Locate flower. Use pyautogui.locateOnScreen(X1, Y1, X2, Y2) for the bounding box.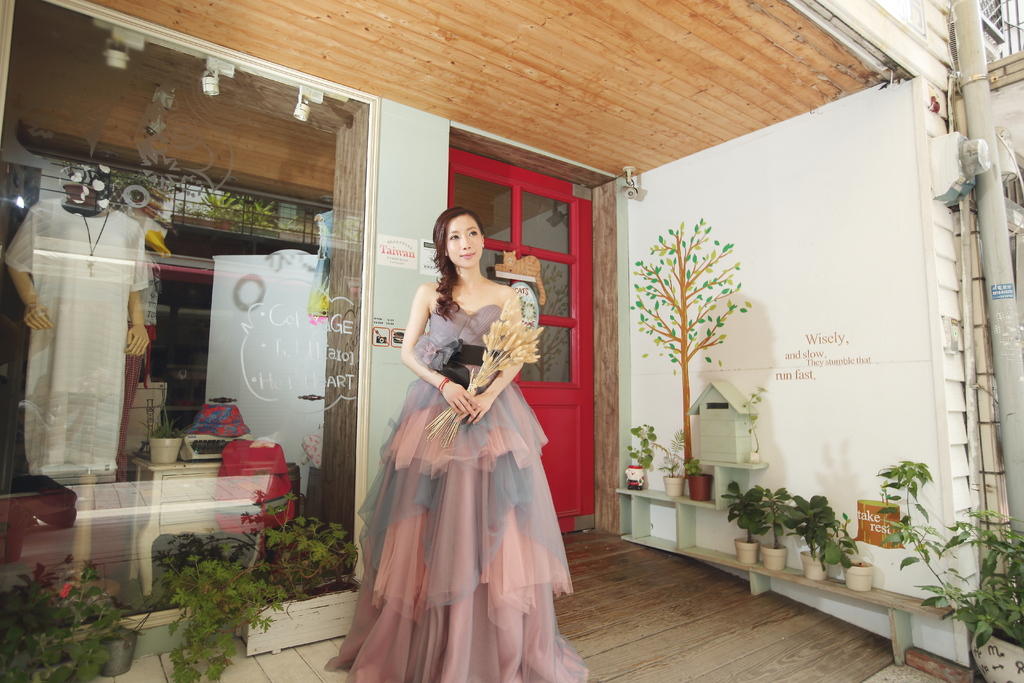
pyautogui.locateOnScreen(61, 581, 72, 596).
